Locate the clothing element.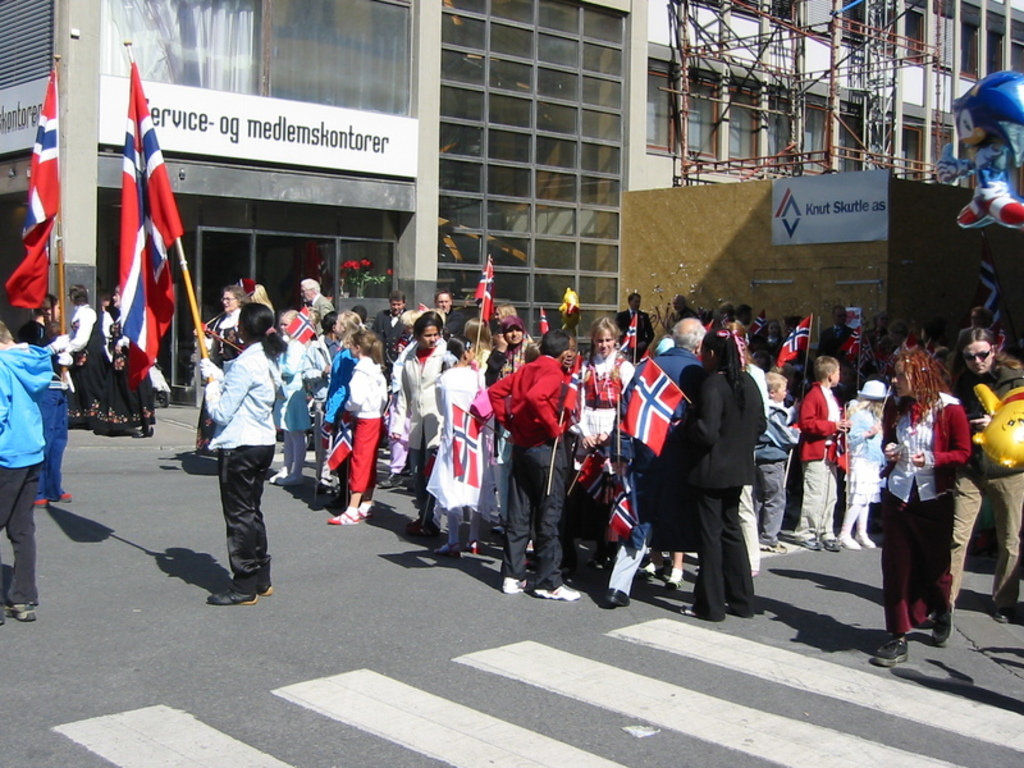
Element bbox: crop(835, 392, 896, 545).
